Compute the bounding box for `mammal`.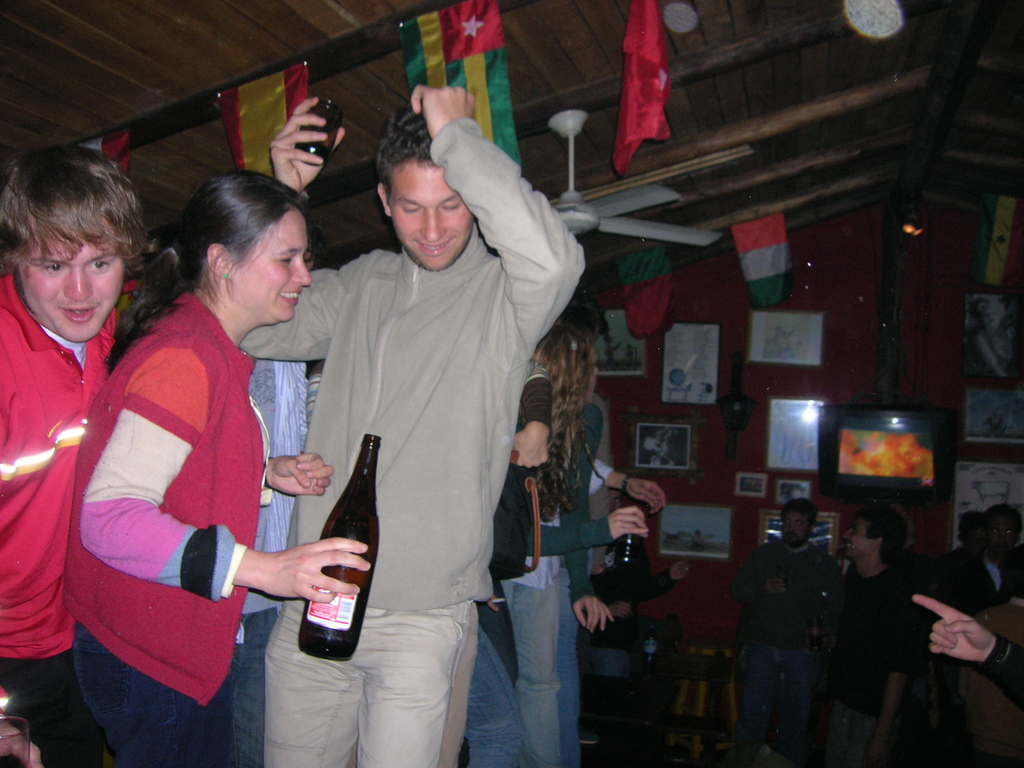
916/495/1023/767.
